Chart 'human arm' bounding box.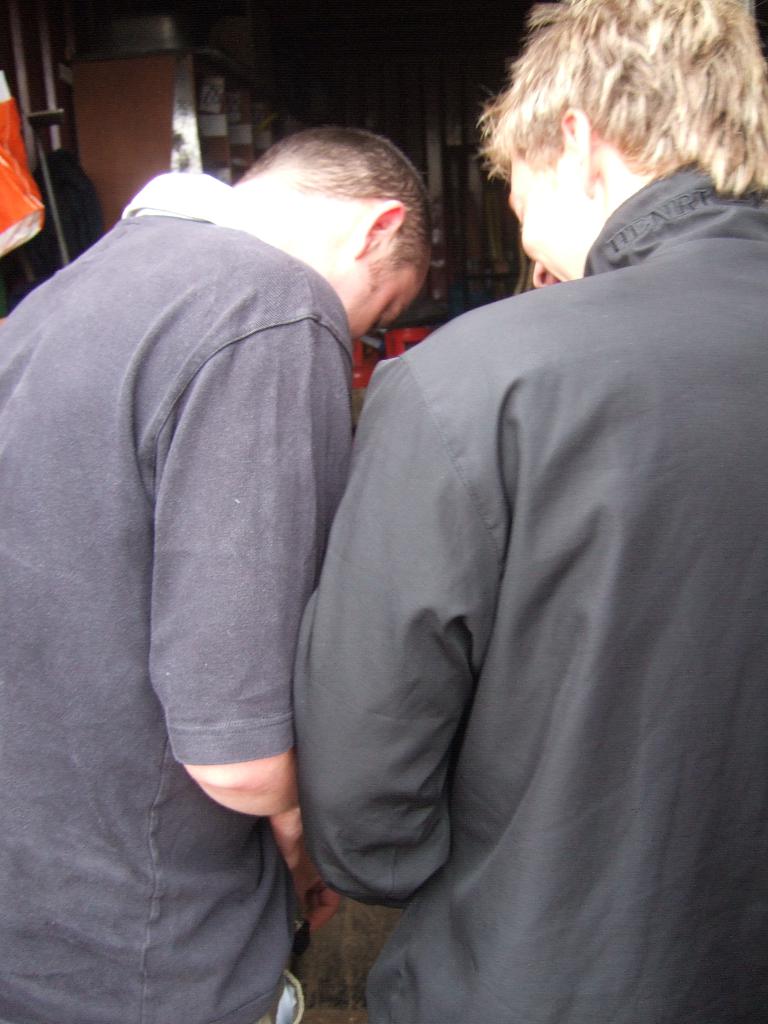
Charted: x1=313, y1=323, x2=583, y2=934.
